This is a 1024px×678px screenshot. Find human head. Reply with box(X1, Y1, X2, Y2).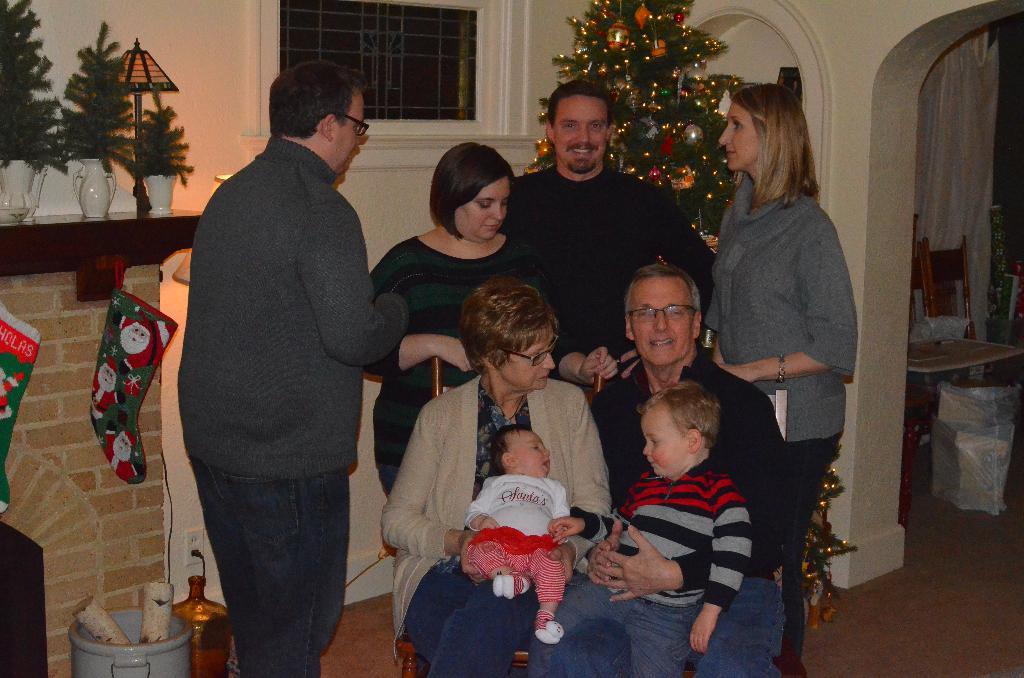
box(458, 280, 554, 392).
